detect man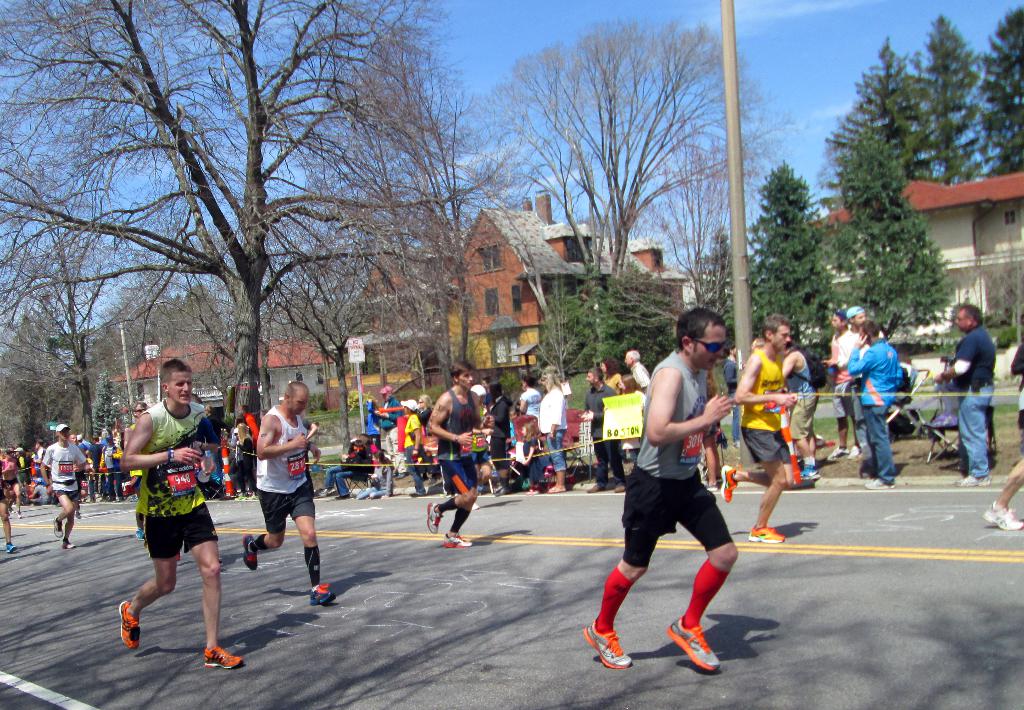
left=242, top=380, right=339, bottom=604
